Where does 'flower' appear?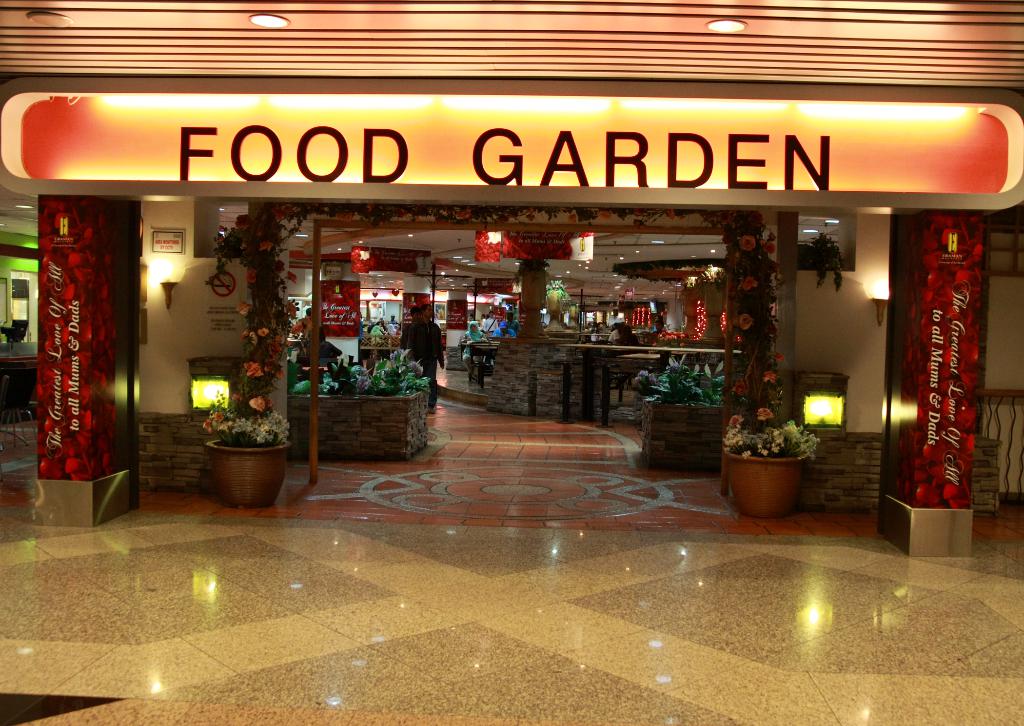
Appears at (234,213,250,226).
